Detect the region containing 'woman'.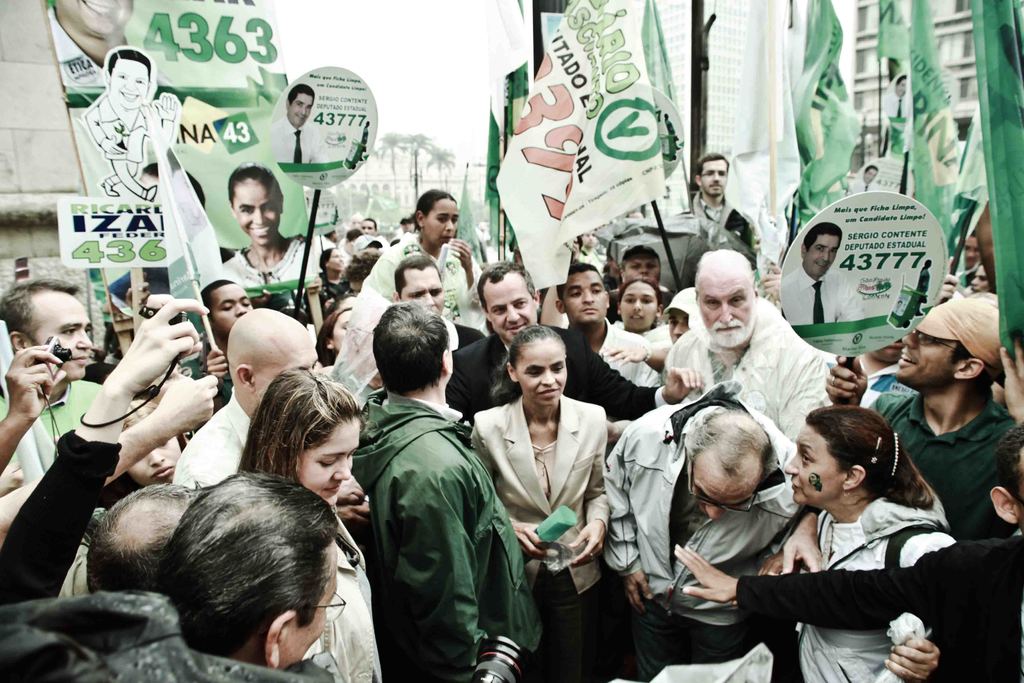
x1=468 y1=323 x2=614 y2=682.
